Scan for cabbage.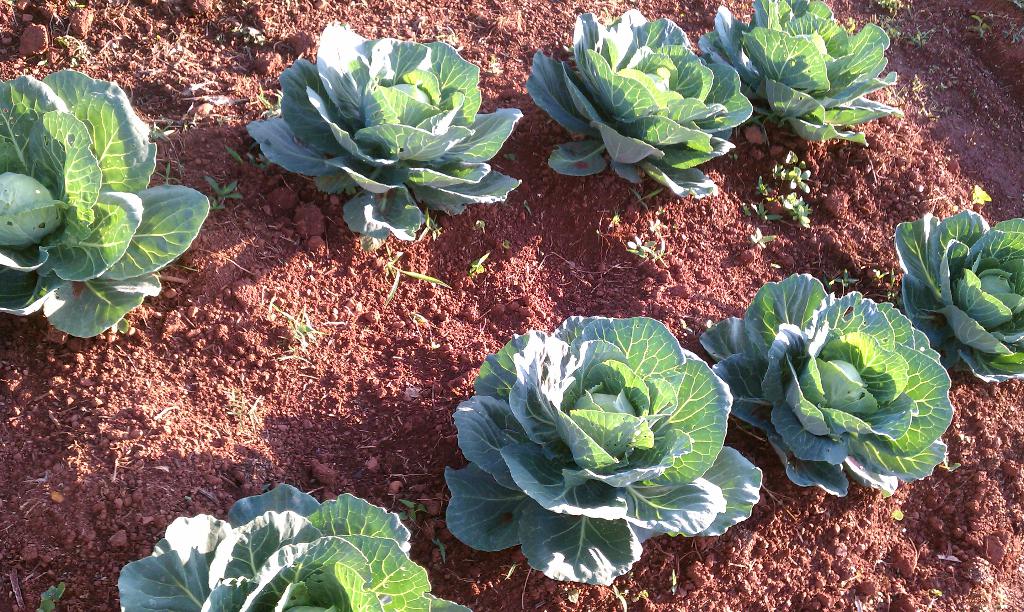
Scan result: [left=386, top=76, right=435, bottom=104].
